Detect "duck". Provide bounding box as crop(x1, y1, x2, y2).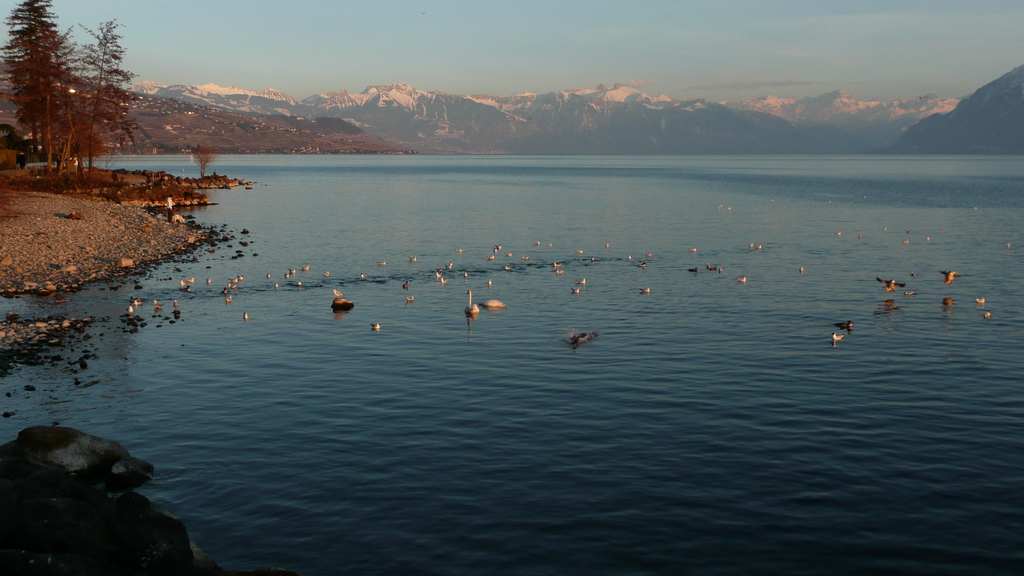
crop(798, 262, 803, 272).
